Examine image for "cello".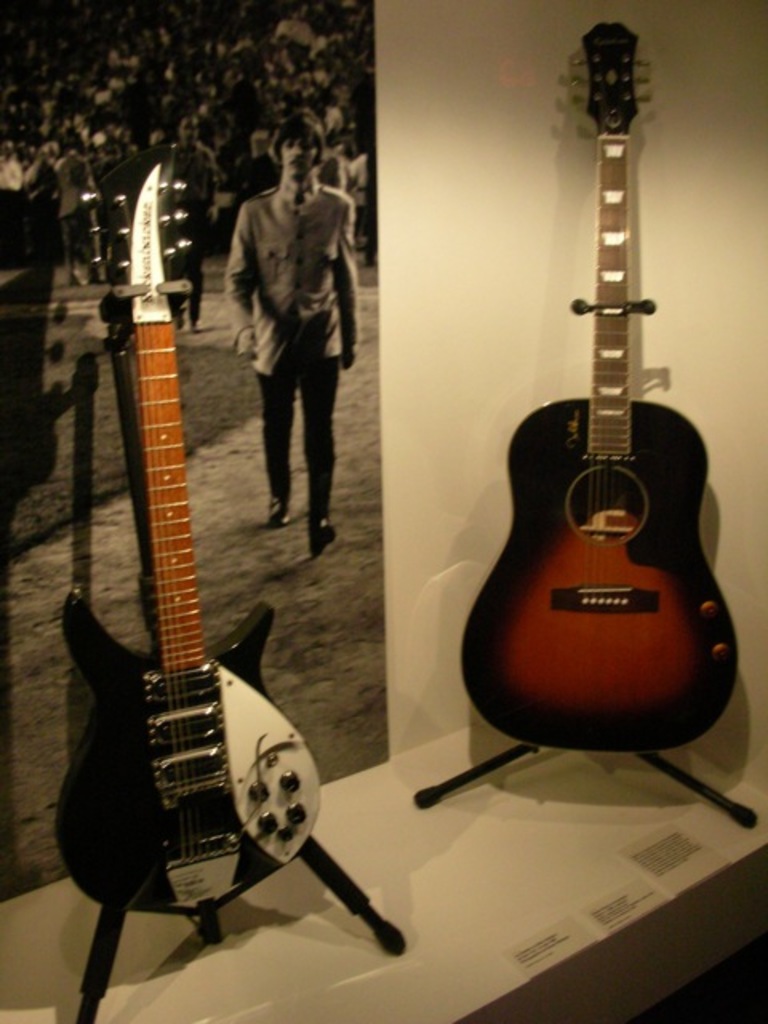
Examination result: (x1=459, y1=11, x2=734, y2=805).
